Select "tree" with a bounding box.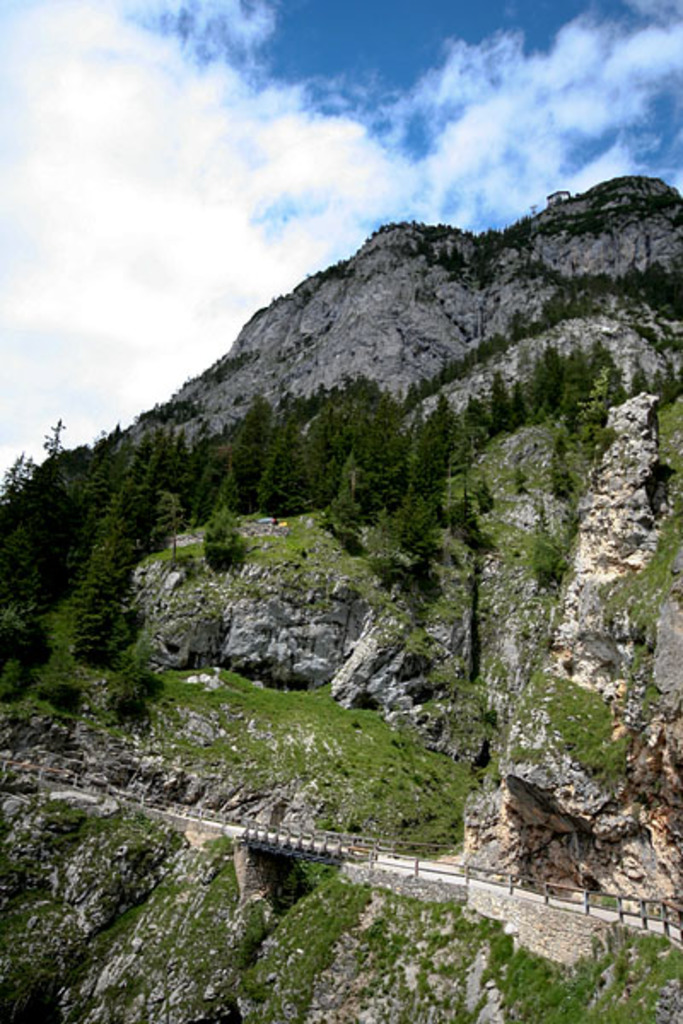
<region>493, 370, 519, 430</region>.
